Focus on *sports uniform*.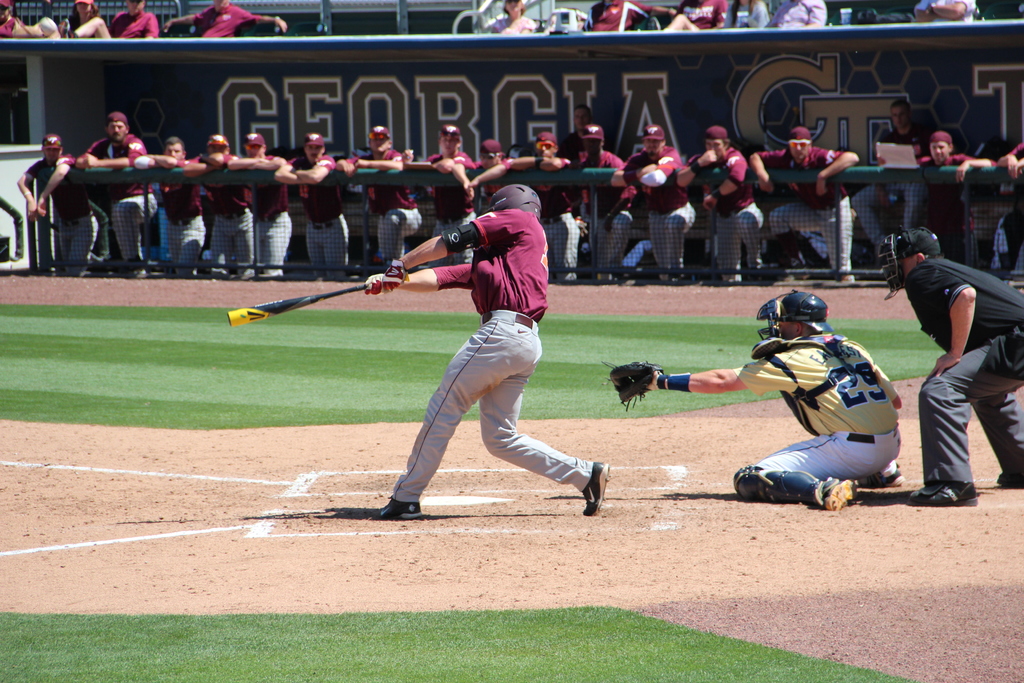
Focused at bbox=[900, 142, 998, 264].
